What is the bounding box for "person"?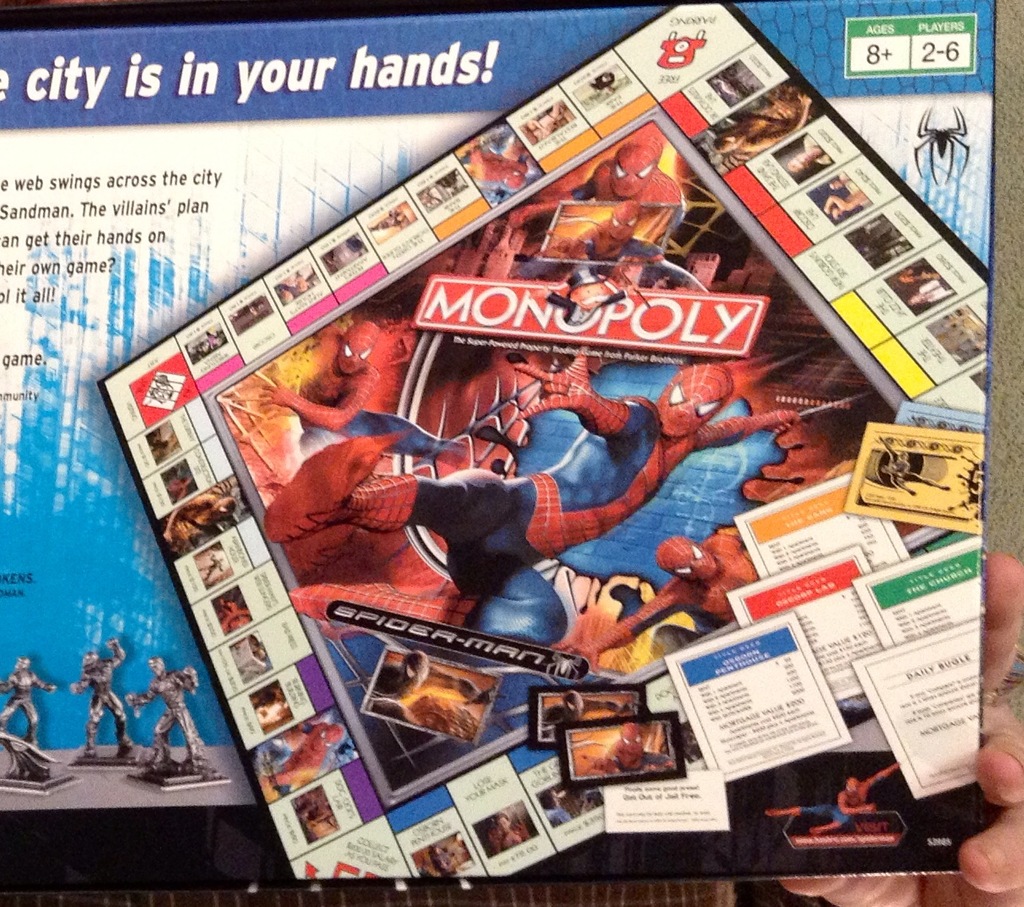
[left=287, top=303, right=729, bottom=698].
